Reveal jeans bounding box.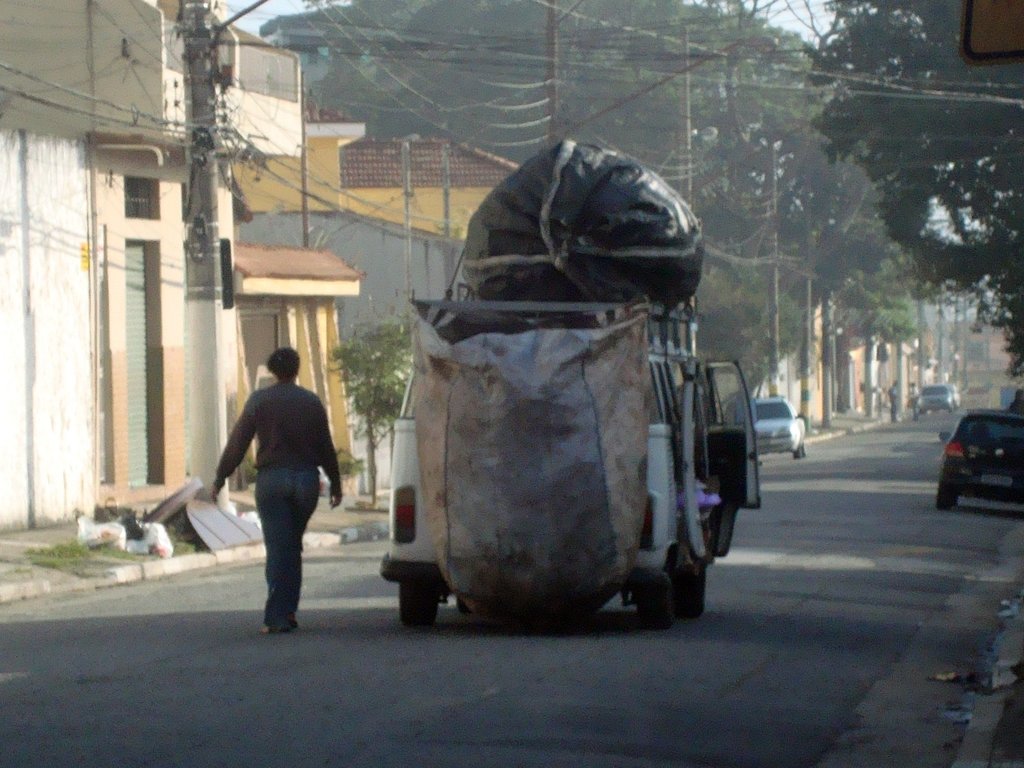
Revealed: {"left": 259, "top": 468, "right": 317, "bottom": 626}.
